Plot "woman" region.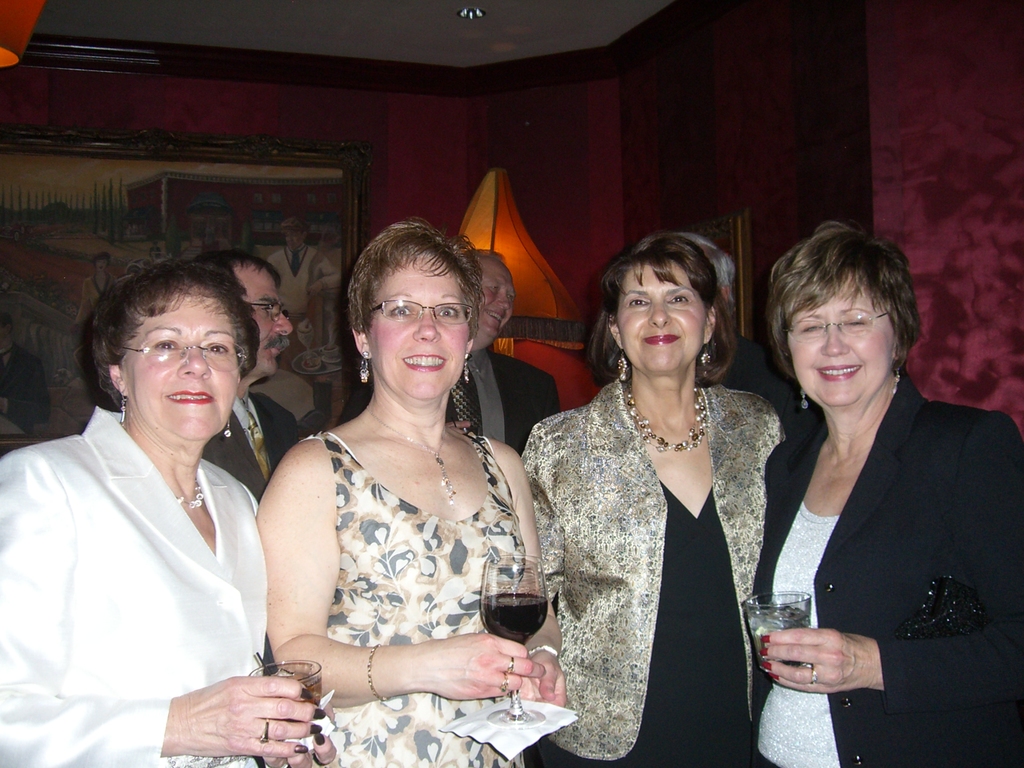
Plotted at <box>0,255,335,767</box>.
